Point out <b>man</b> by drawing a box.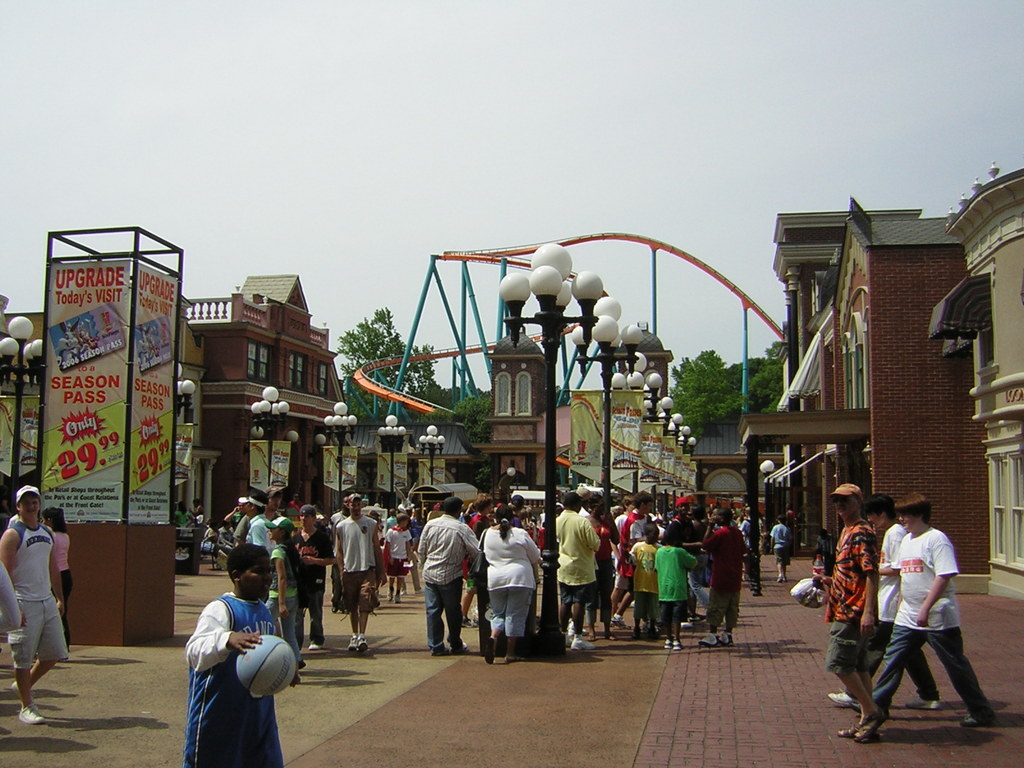
bbox=[831, 492, 940, 710].
